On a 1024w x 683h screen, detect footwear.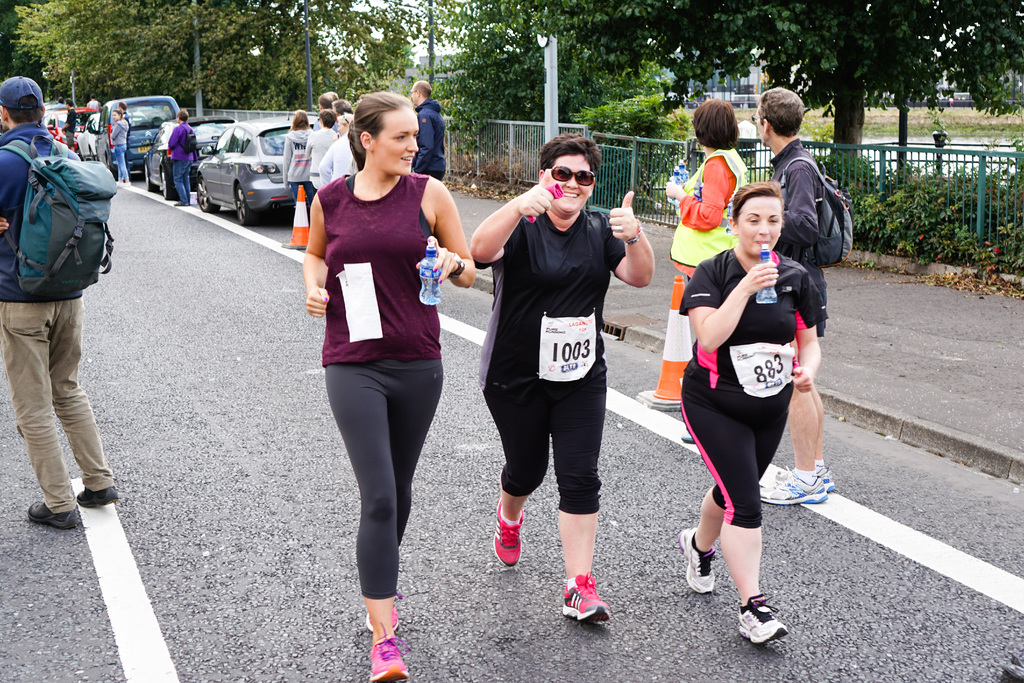
x1=670 y1=523 x2=716 y2=597.
